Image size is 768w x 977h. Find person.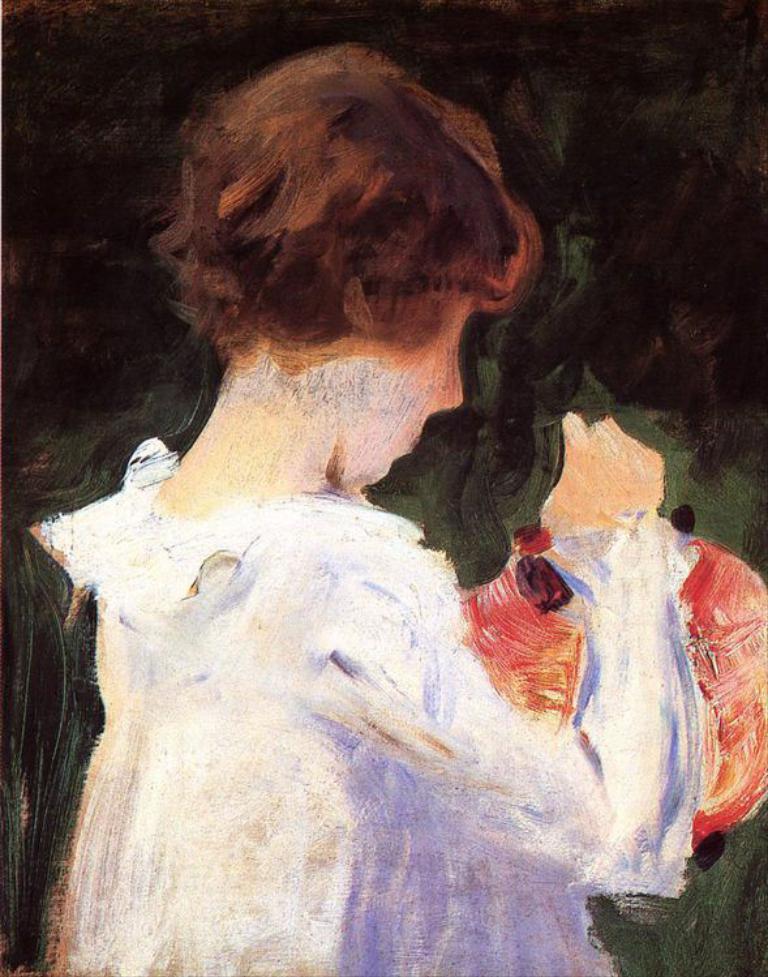
27:74:713:969.
